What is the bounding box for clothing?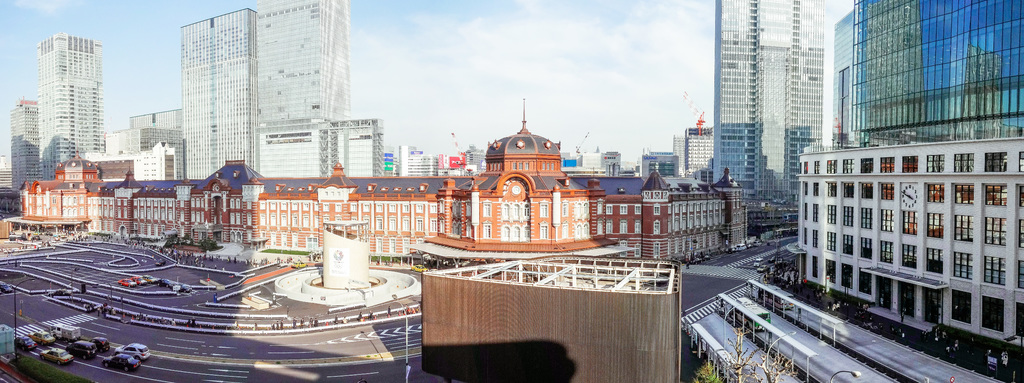
290/317/298/334.
